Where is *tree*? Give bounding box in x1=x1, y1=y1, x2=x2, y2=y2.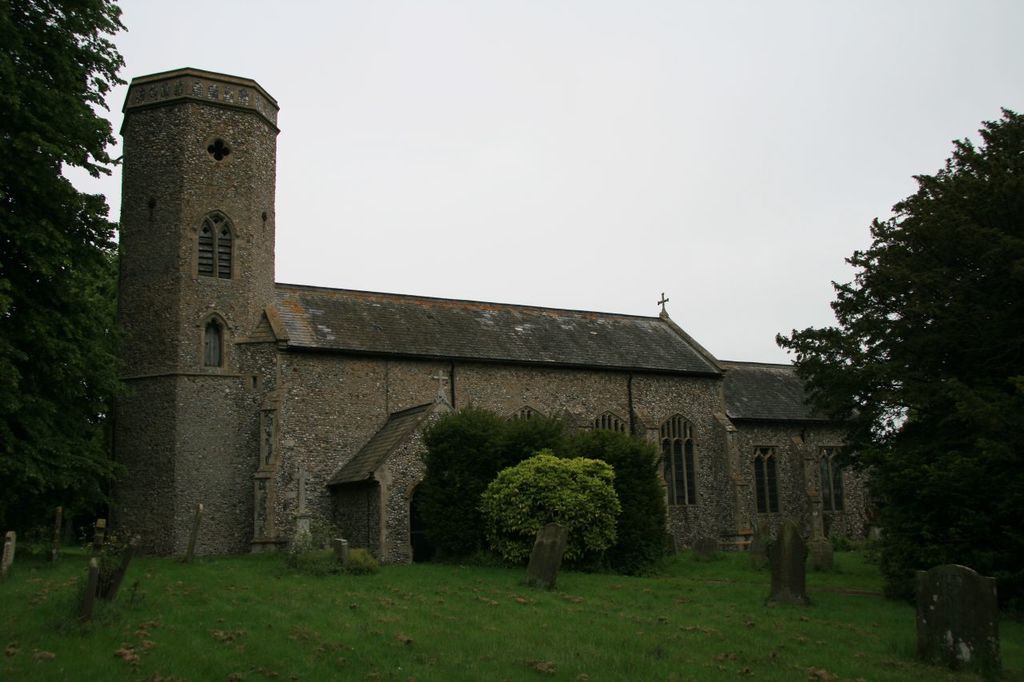
x1=417, y1=403, x2=673, y2=579.
